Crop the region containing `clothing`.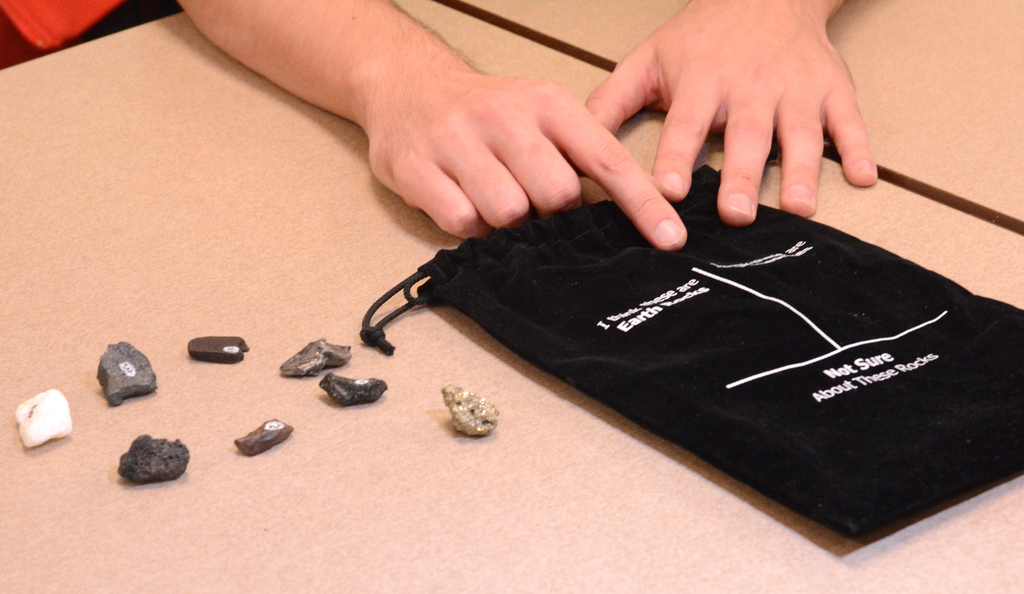
Crop region: [0, 0, 127, 69].
